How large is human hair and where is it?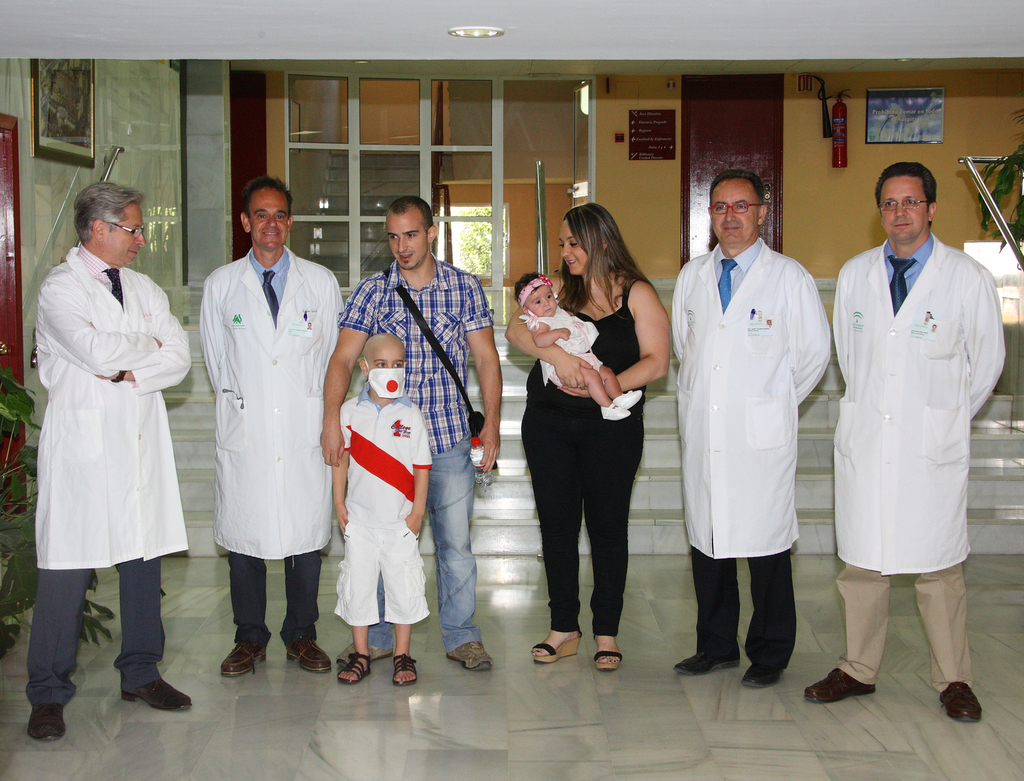
Bounding box: bbox(872, 160, 941, 230).
